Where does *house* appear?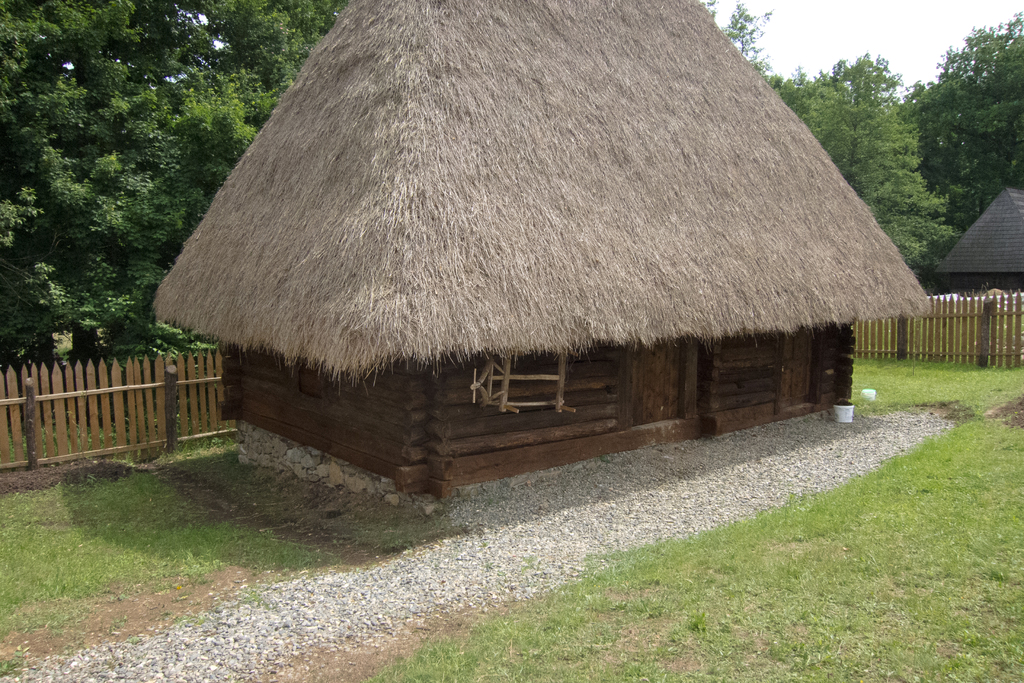
Appears at Rect(154, 0, 920, 483).
